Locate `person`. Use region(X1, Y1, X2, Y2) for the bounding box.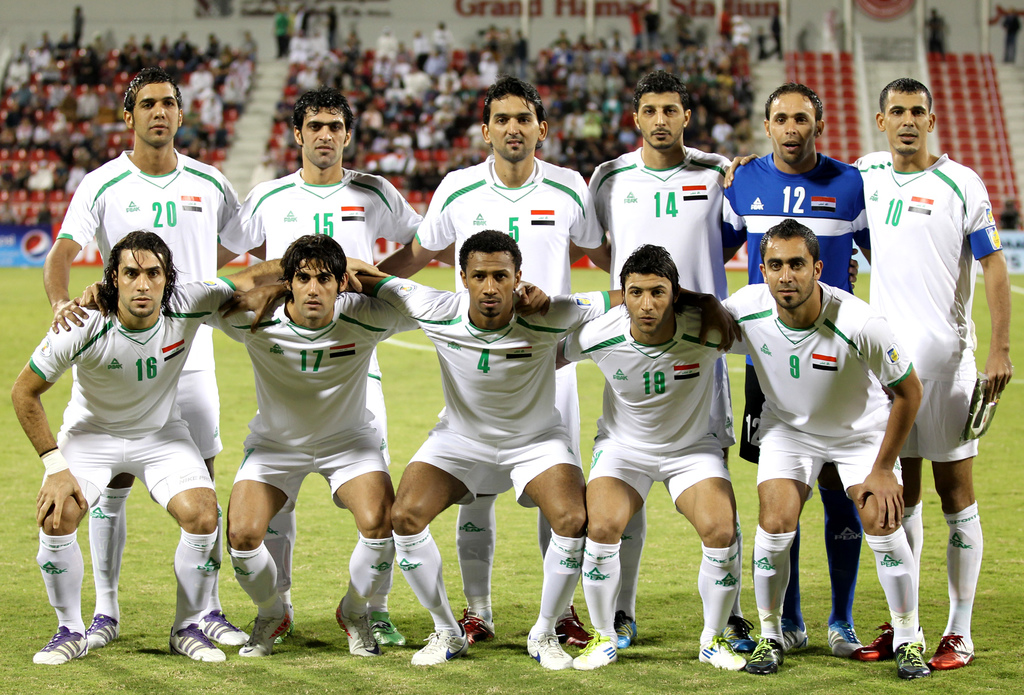
region(212, 81, 461, 635).
